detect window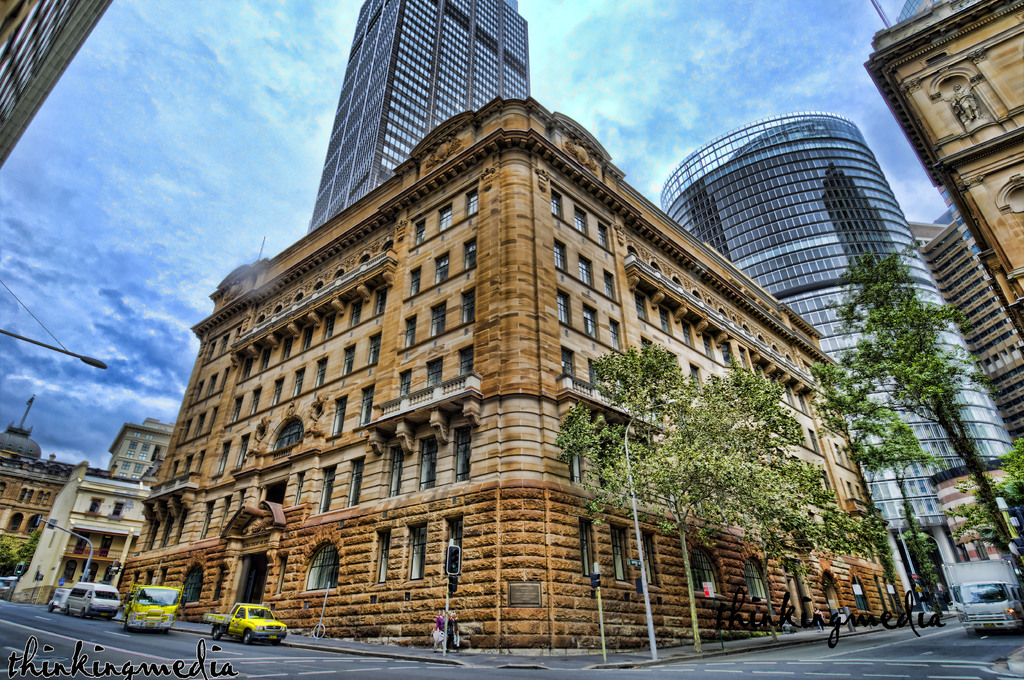
BBox(579, 257, 593, 286)
